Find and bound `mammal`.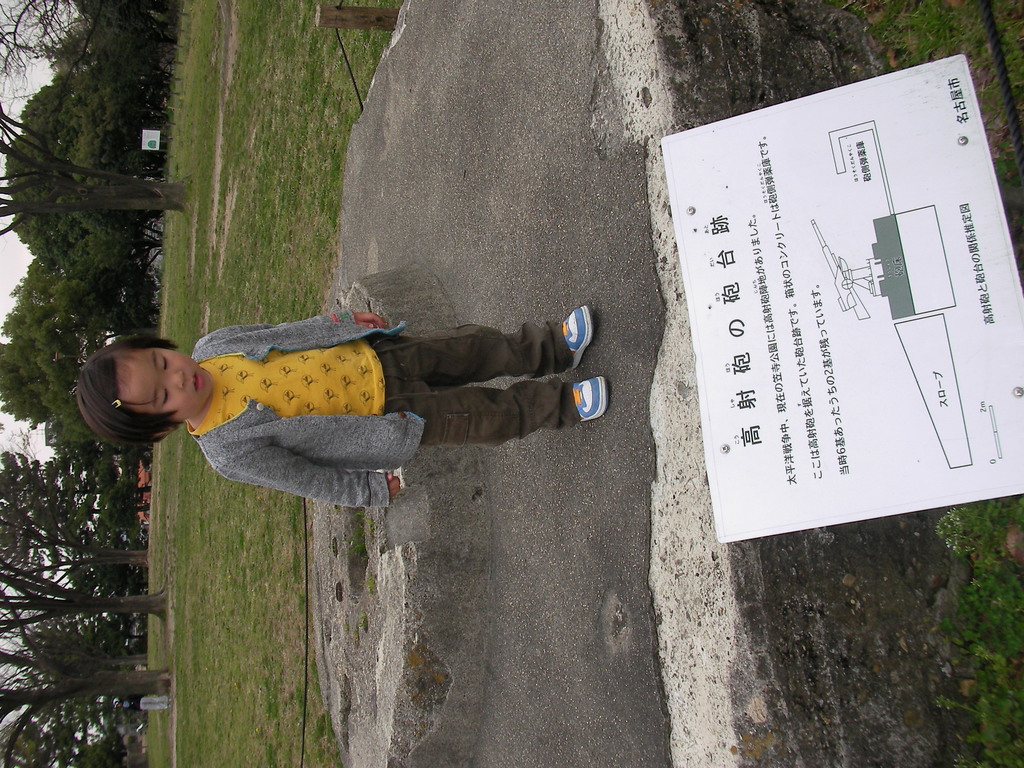
Bound: 68, 312, 584, 478.
